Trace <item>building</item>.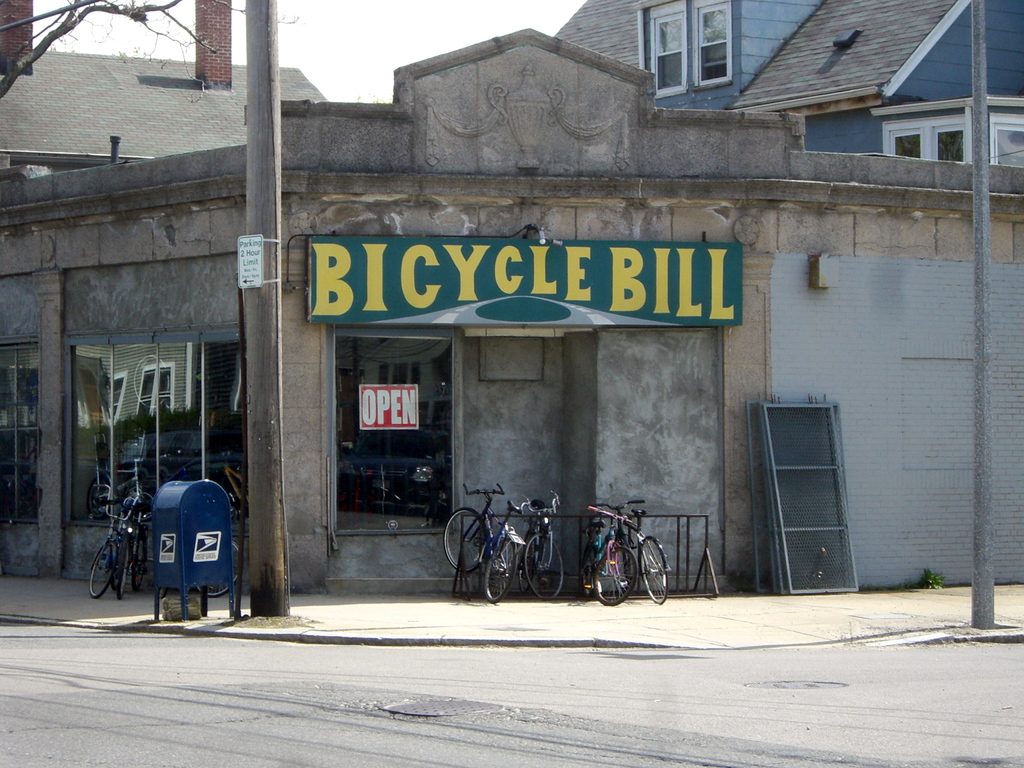
Traced to 630, 0, 1023, 171.
